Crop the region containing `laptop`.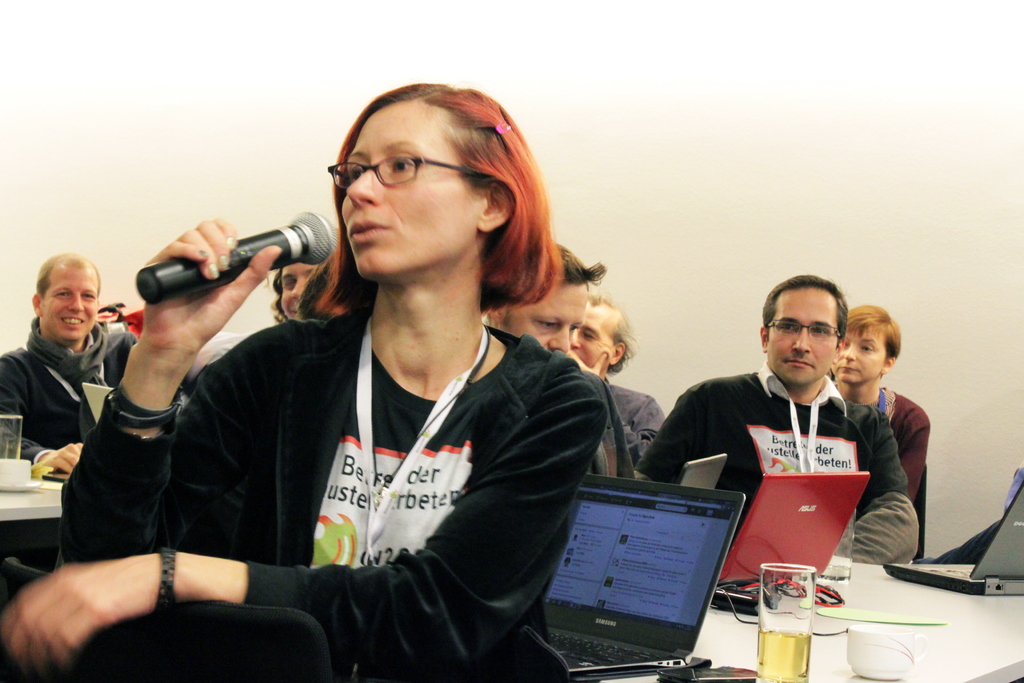
Crop region: {"left": 884, "top": 483, "right": 1023, "bottom": 597}.
